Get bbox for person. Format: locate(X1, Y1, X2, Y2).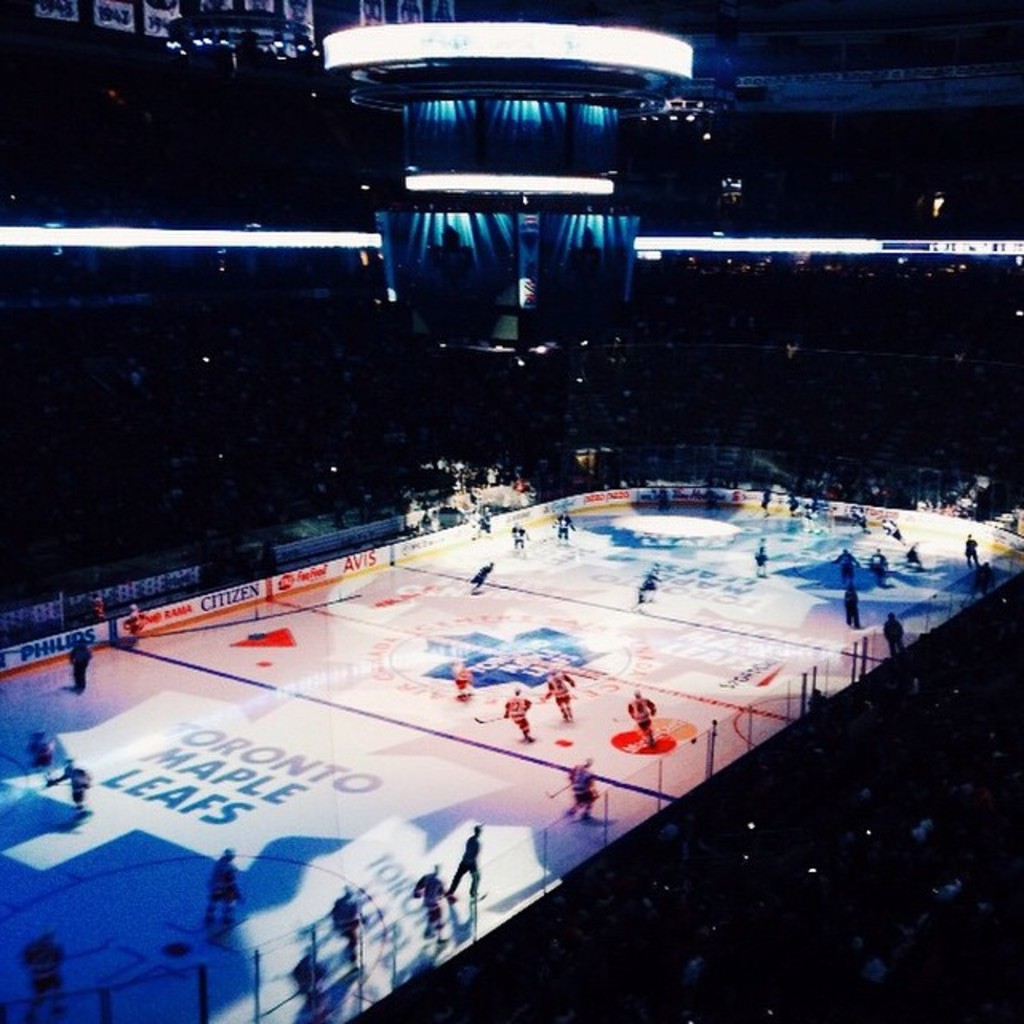
locate(749, 482, 770, 514).
